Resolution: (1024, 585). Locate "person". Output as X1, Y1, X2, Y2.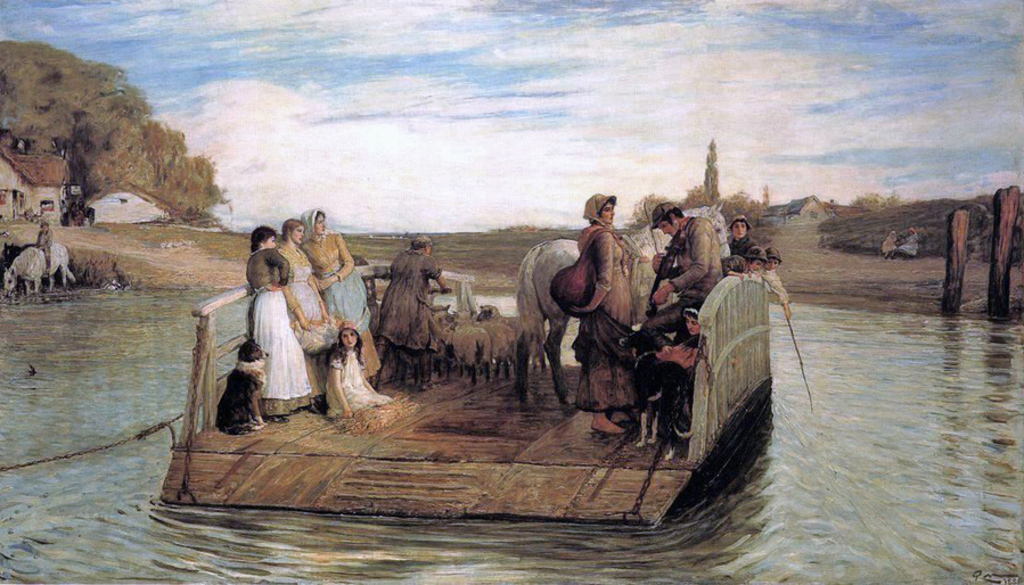
293, 208, 384, 378.
